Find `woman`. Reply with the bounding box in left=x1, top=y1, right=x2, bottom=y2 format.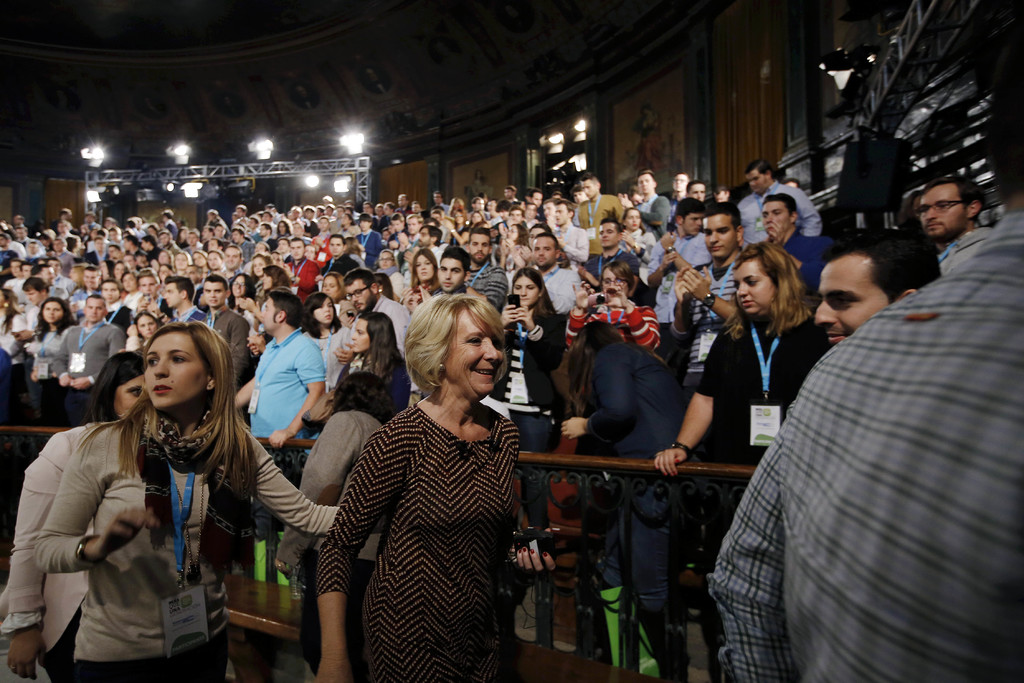
left=0, top=288, right=35, bottom=370.
